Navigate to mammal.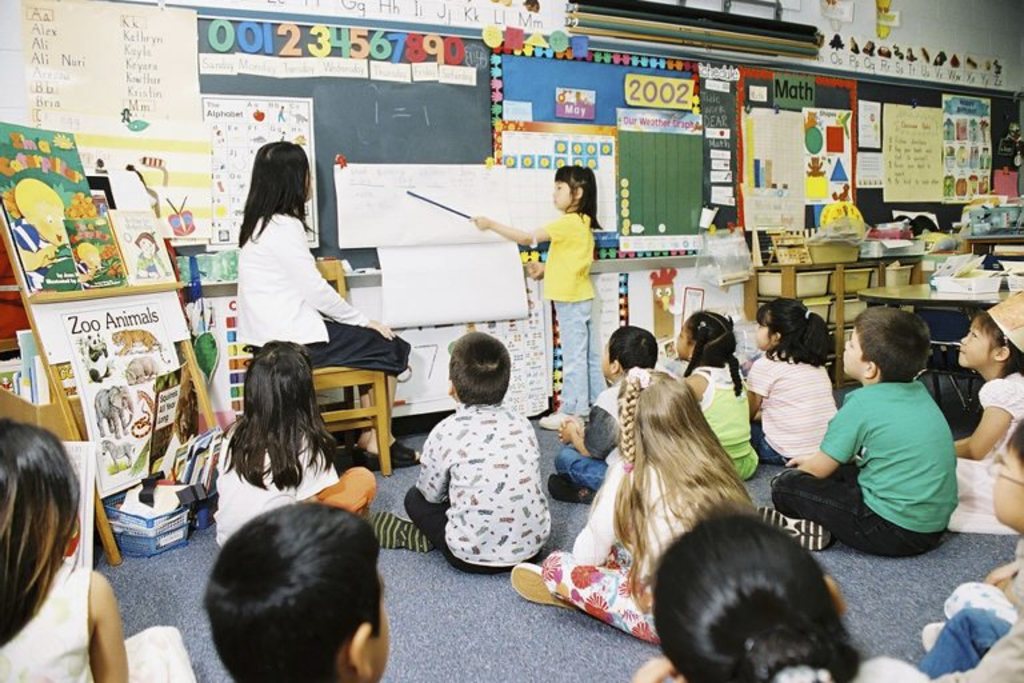
Navigation target: box=[468, 163, 605, 438].
